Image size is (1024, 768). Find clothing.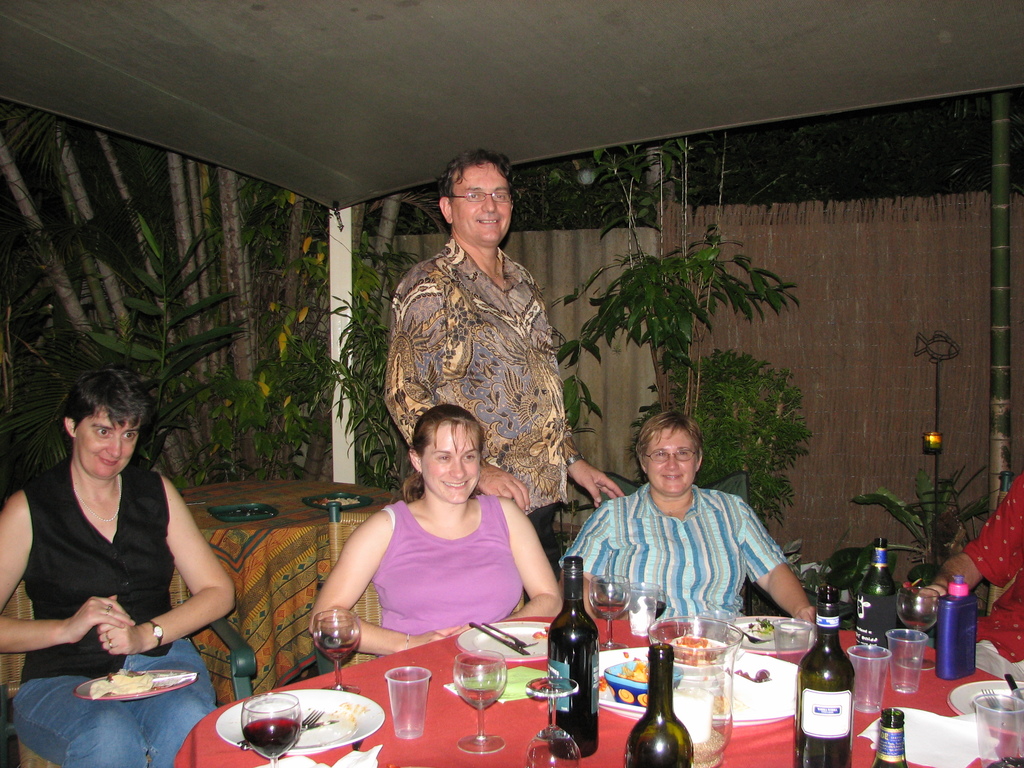
locate(977, 462, 1023, 682).
